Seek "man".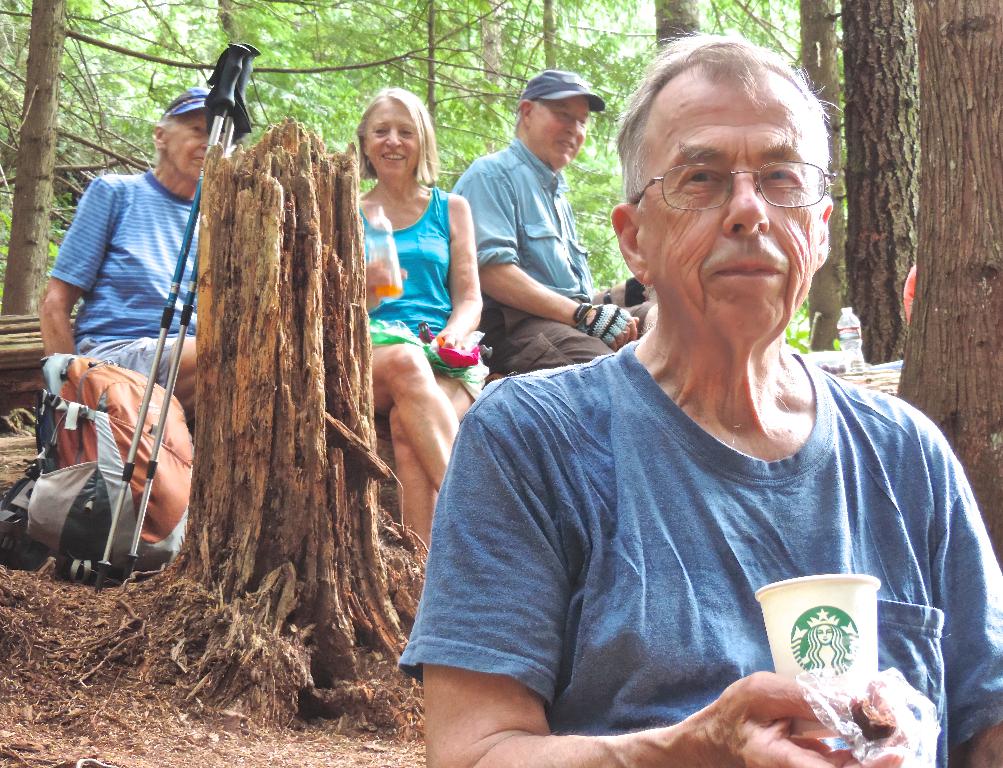
(x1=395, y1=58, x2=995, y2=754).
